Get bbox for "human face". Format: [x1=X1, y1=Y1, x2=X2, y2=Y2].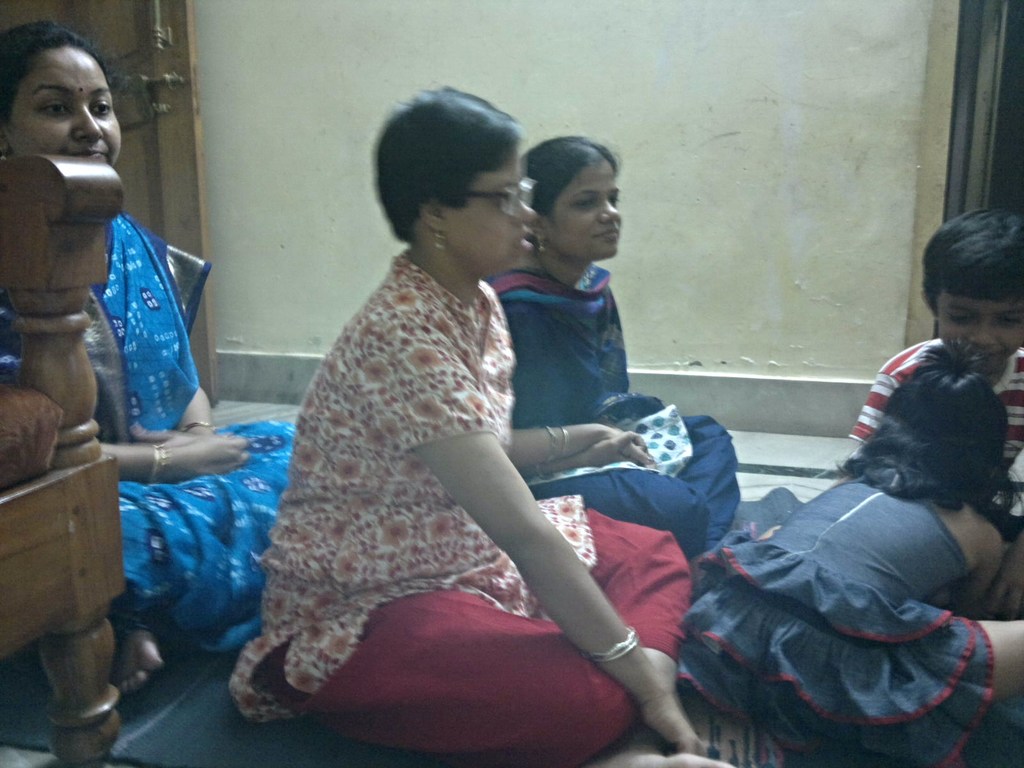
[x1=938, y1=298, x2=1023, y2=364].
